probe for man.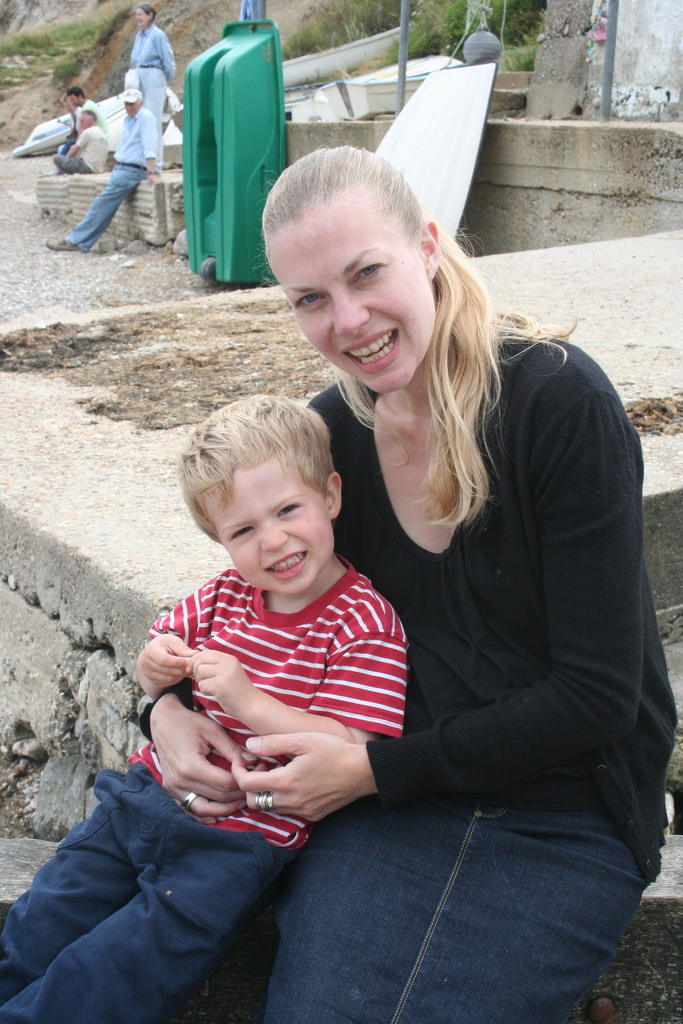
Probe result: 48 110 111 177.
